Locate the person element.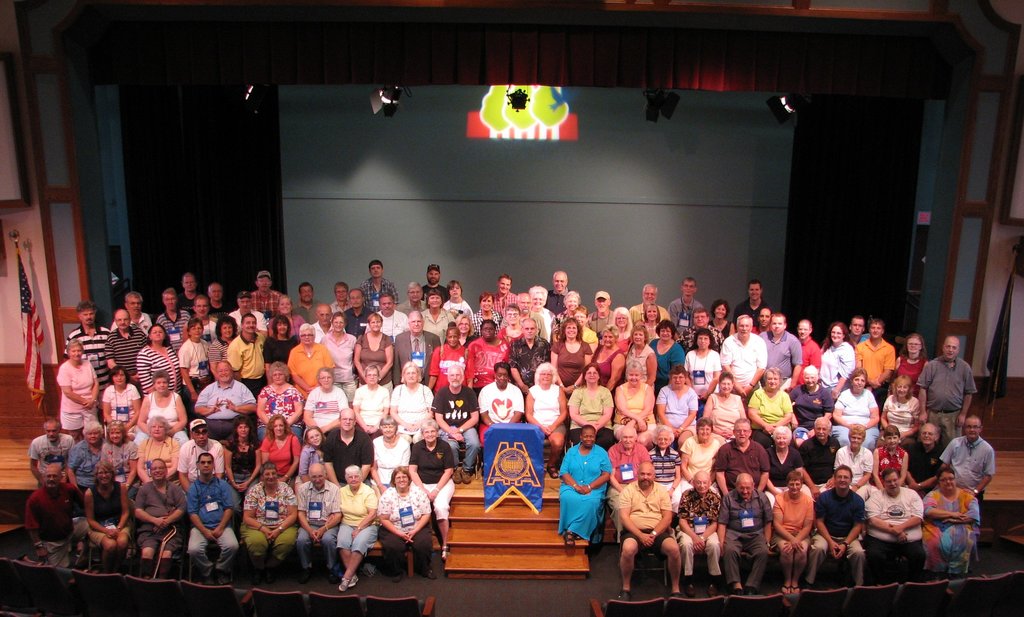
Element bbox: Rect(58, 338, 99, 441).
